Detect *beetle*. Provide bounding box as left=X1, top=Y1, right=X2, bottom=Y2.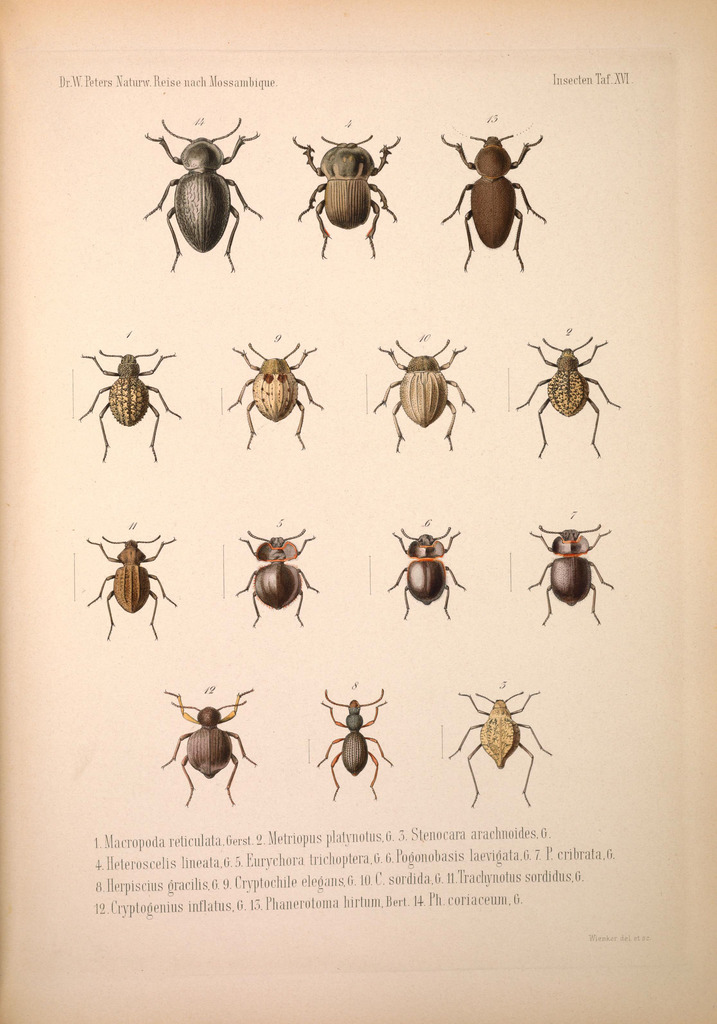
left=67, top=340, right=186, bottom=462.
